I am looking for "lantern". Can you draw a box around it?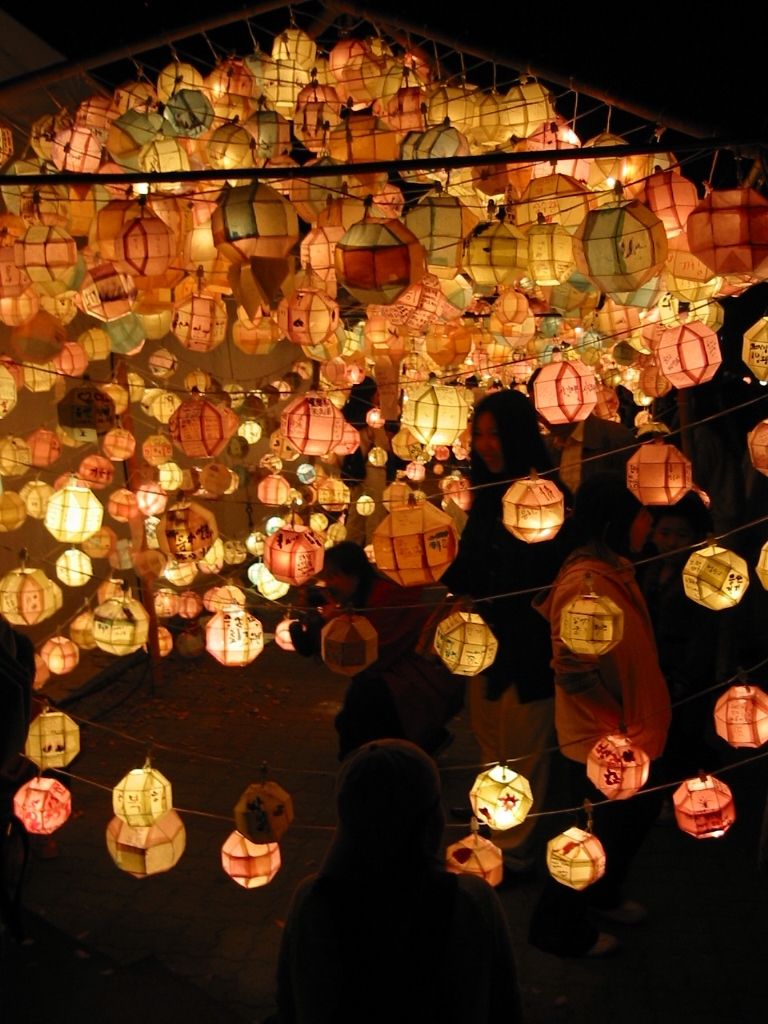
Sure, the bounding box is box(334, 422, 358, 453).
